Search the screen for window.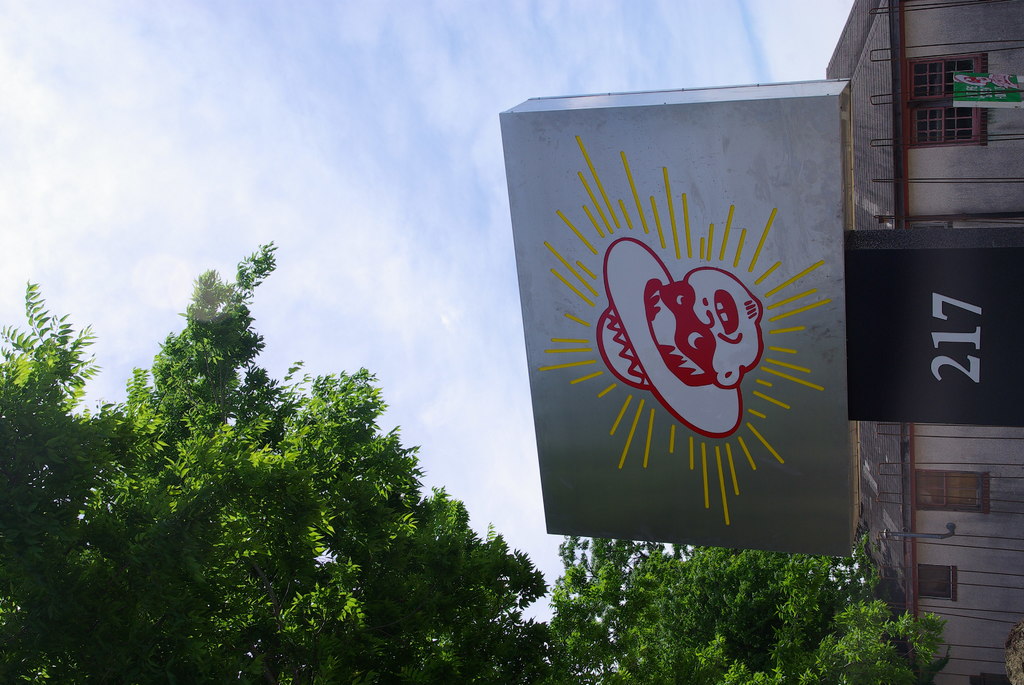
Found at BBox(905, 55, 987, 149).
